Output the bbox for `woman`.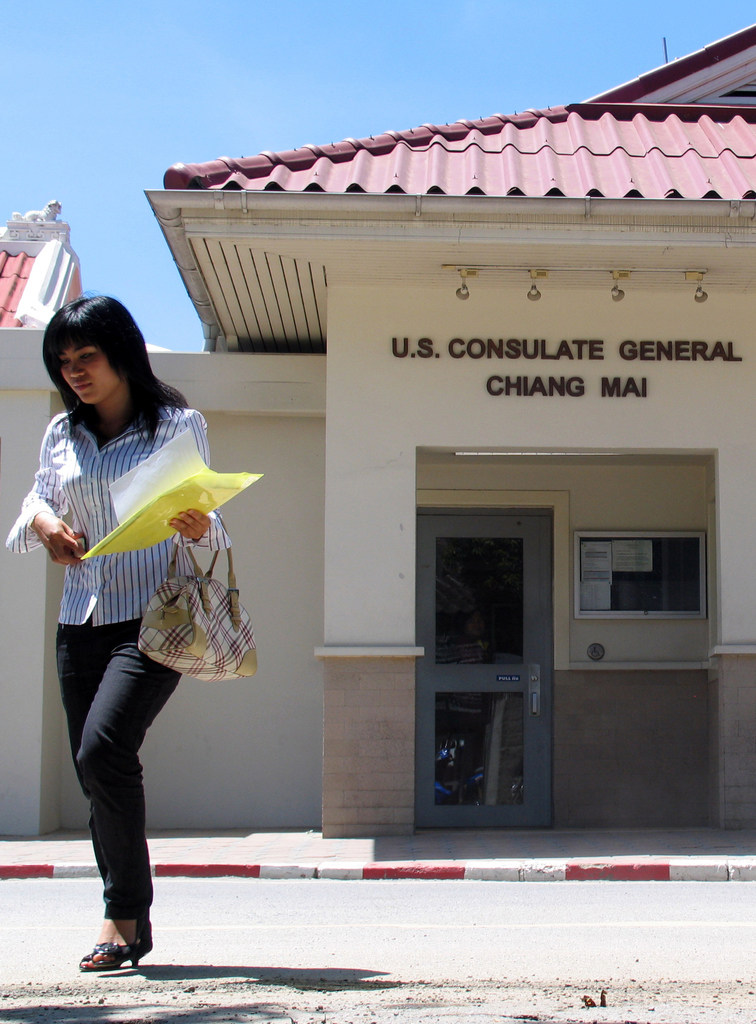
rect(0, 291, 227, 972).
